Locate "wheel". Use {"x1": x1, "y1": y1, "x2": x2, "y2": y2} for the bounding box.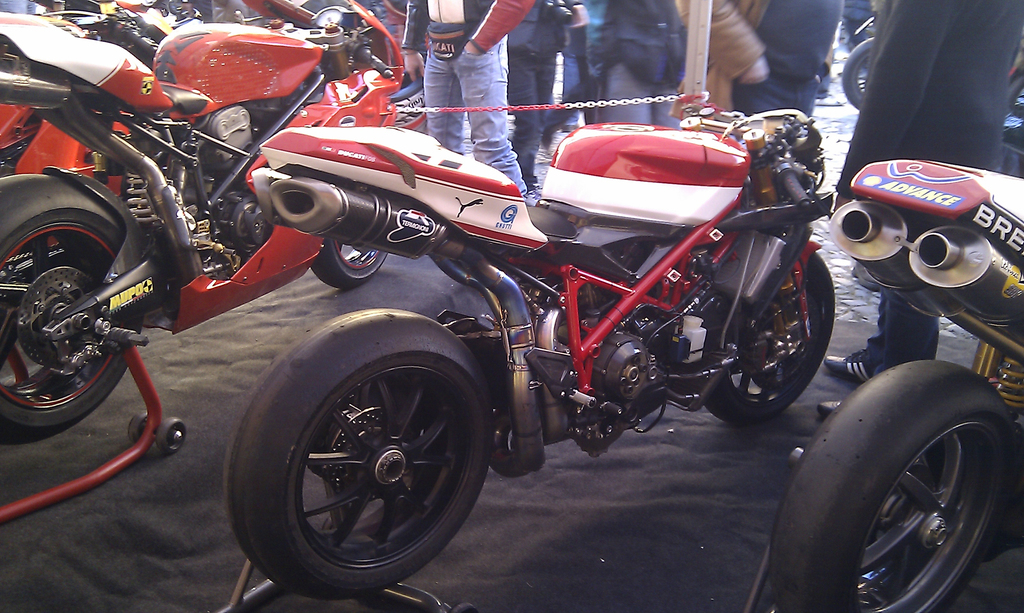
{"x1": 247, "y1": 330, "x2": 486, "y2": 584}.
